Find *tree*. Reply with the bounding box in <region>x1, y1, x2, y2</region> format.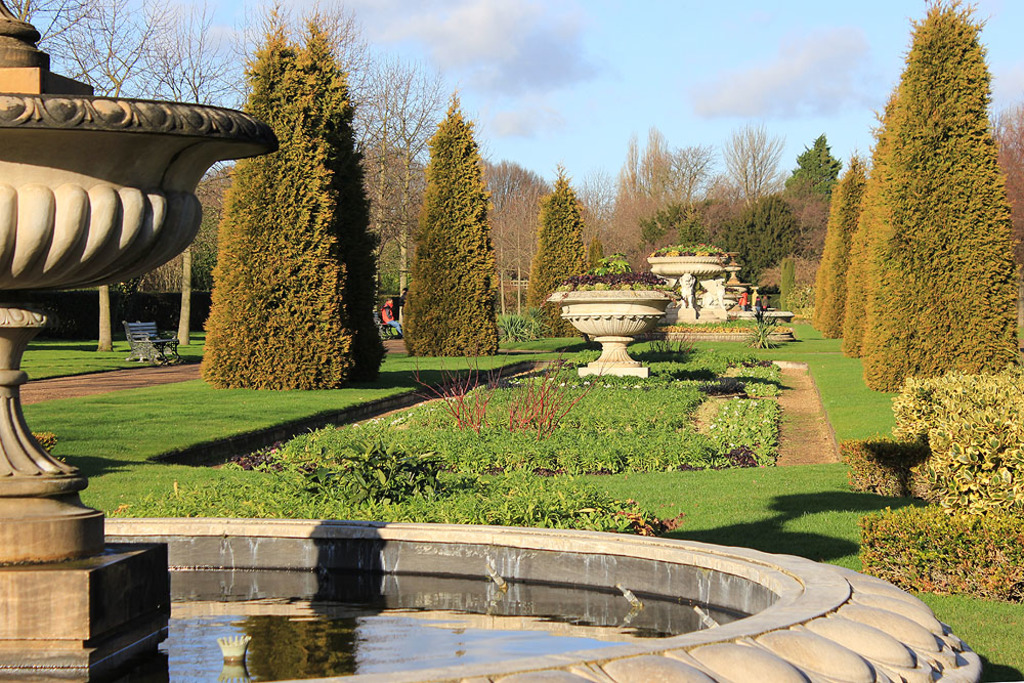
<region>346, 60, 436, 349</region>.
